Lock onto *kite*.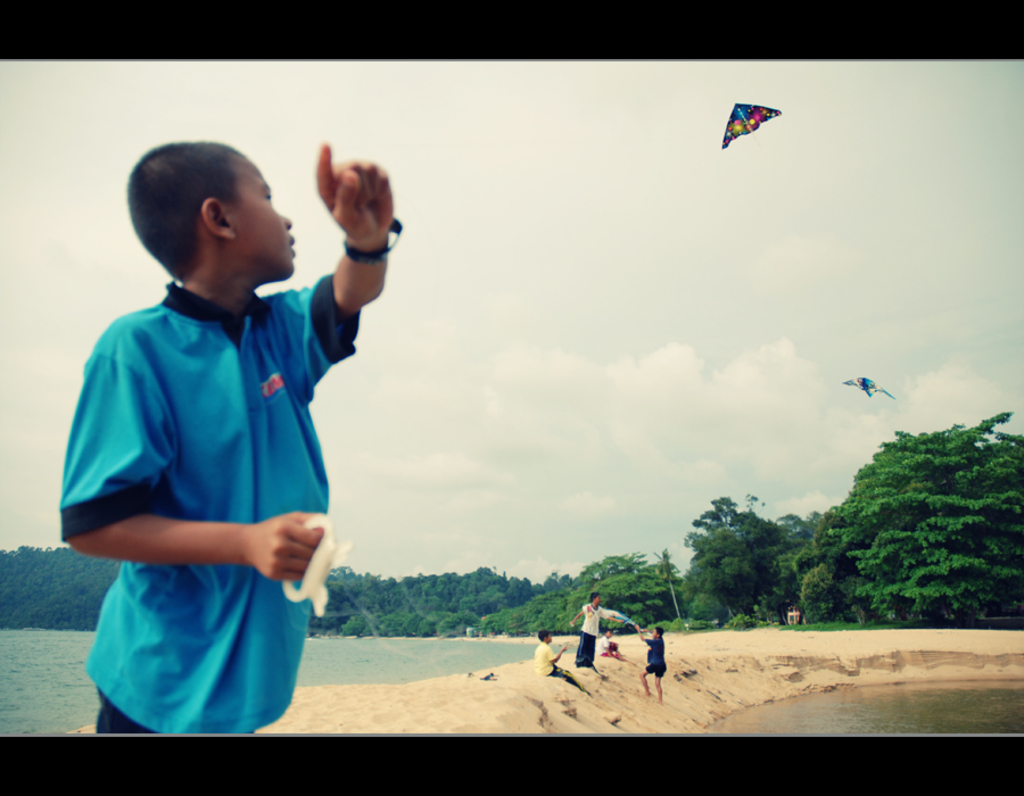
Locked: <region>840, 375, 899, 403</region>.
